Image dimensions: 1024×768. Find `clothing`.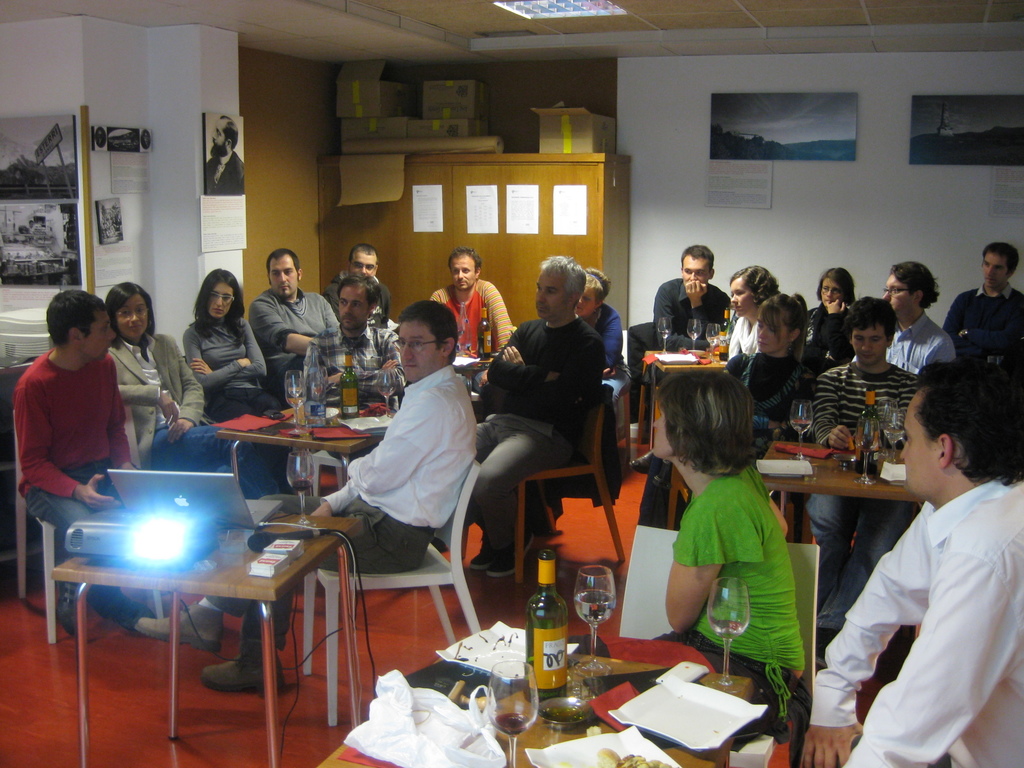
detection(328, 267, 387, 324).
